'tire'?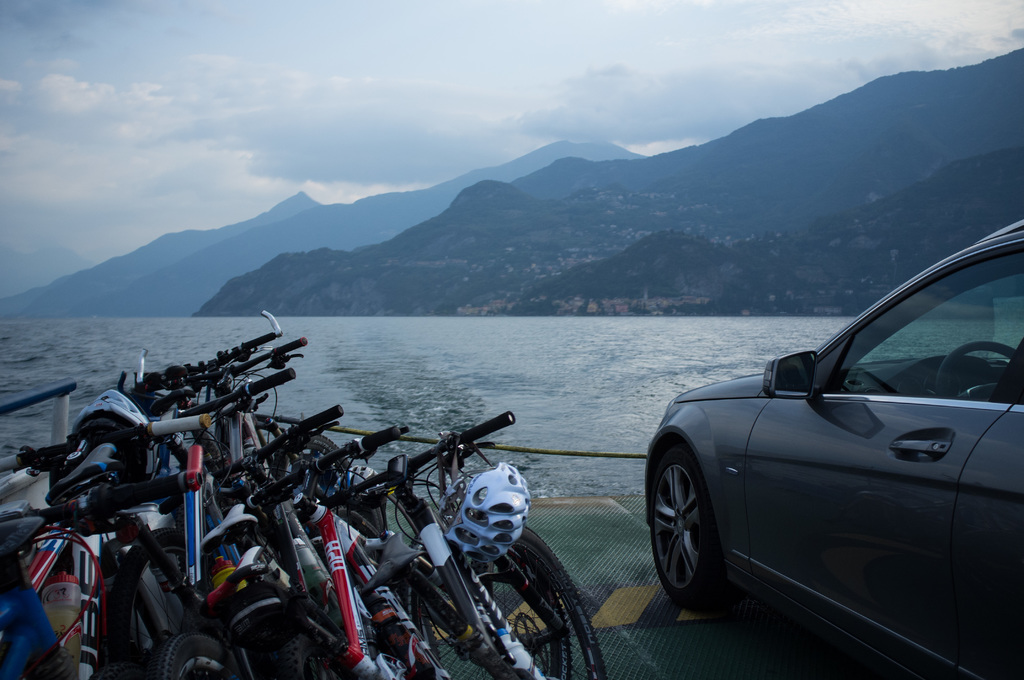
bbox=[109, 526, 185, 679]
